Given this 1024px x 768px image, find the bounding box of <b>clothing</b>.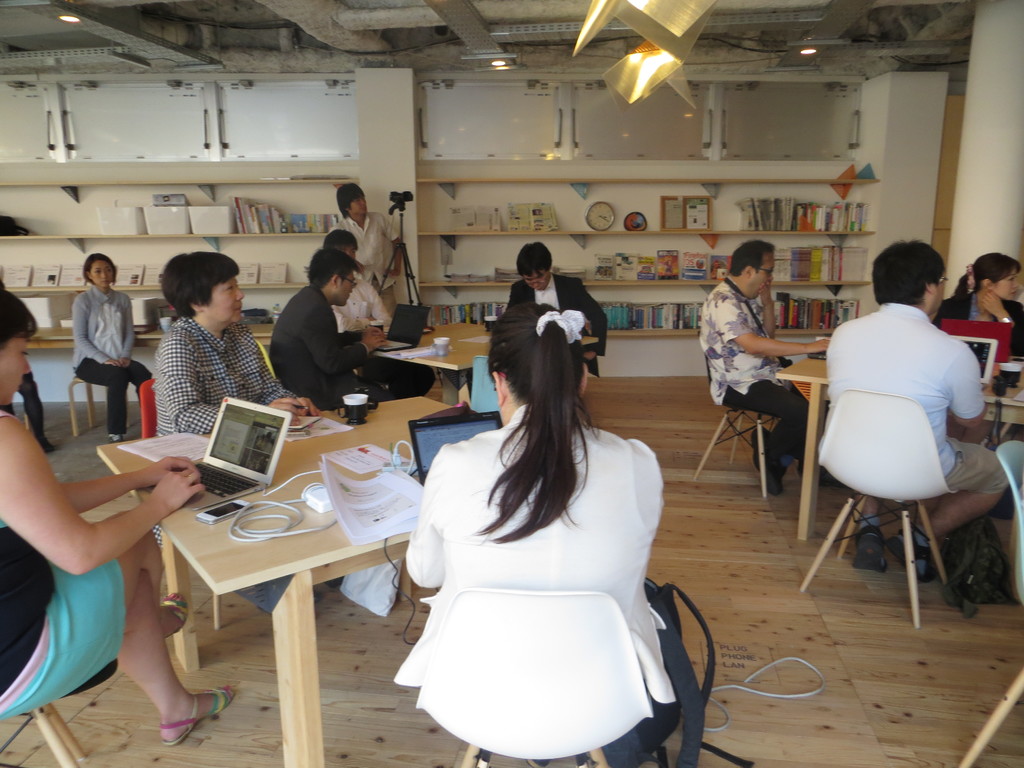
<bbox>945, 292, 1023, 368</bbox>.
